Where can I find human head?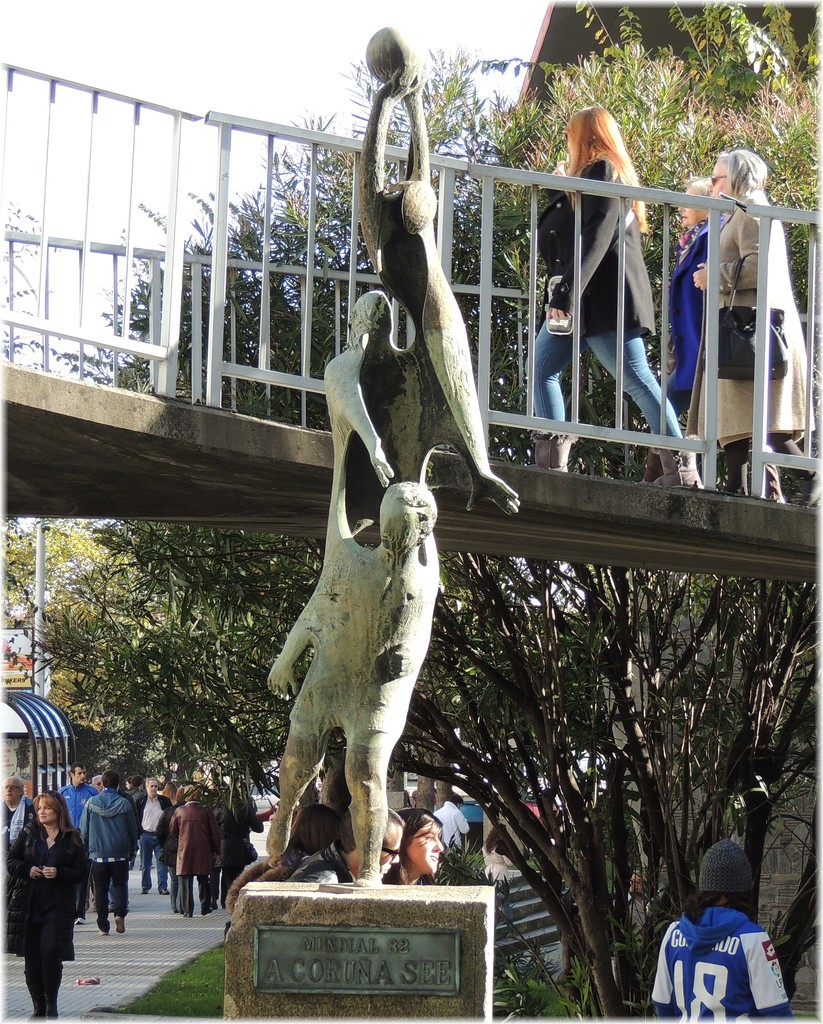
You can find it at select_region(29, 784, 66, 824).
